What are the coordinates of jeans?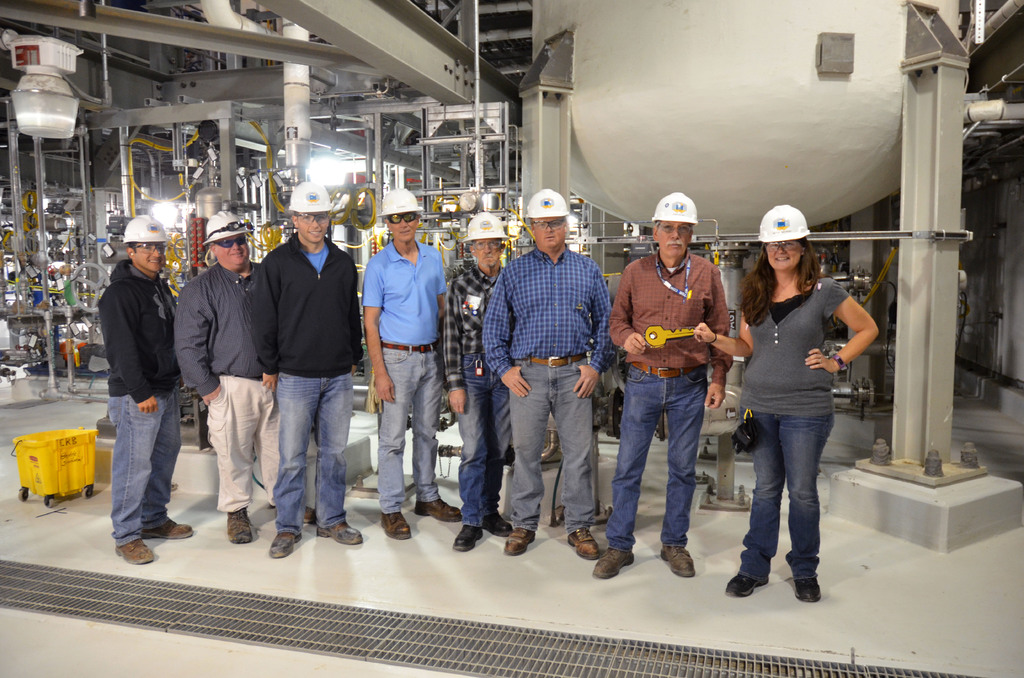
Rect(451, 353, 509, 522).
